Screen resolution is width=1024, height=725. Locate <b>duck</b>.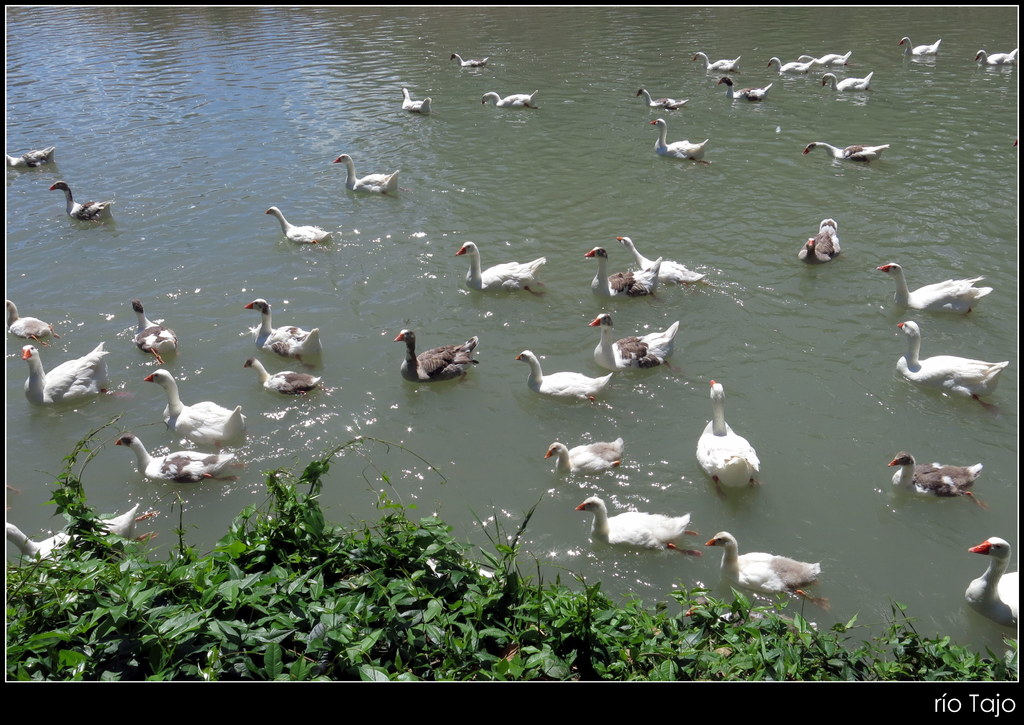
<box>892,320,1012,403</box>.
